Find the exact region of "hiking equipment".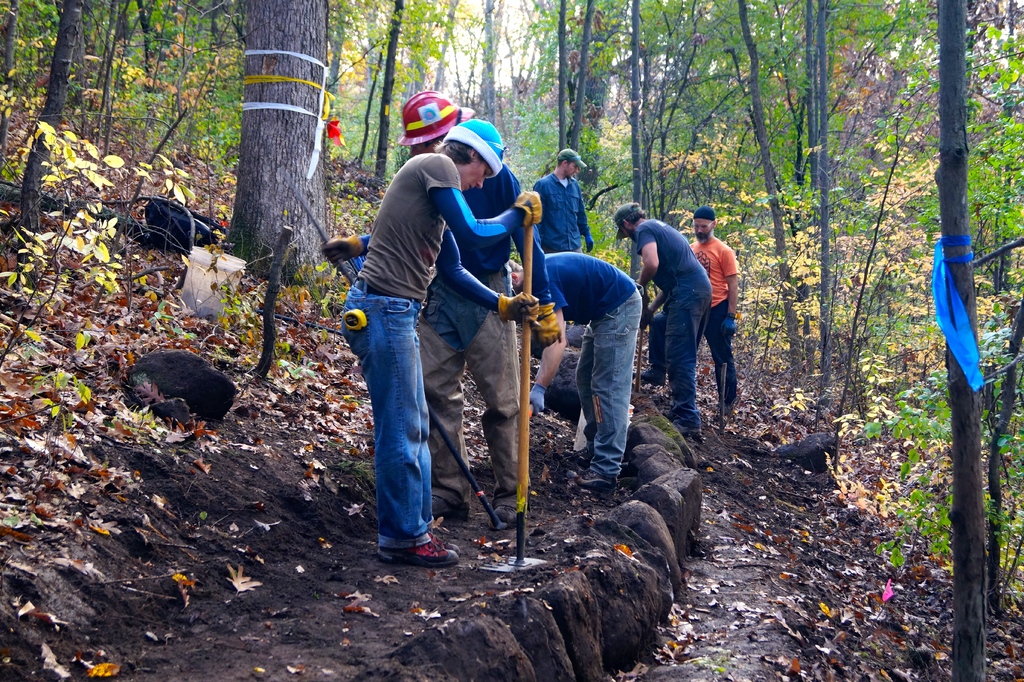
Exact region: (399, 90, 473, 147).
